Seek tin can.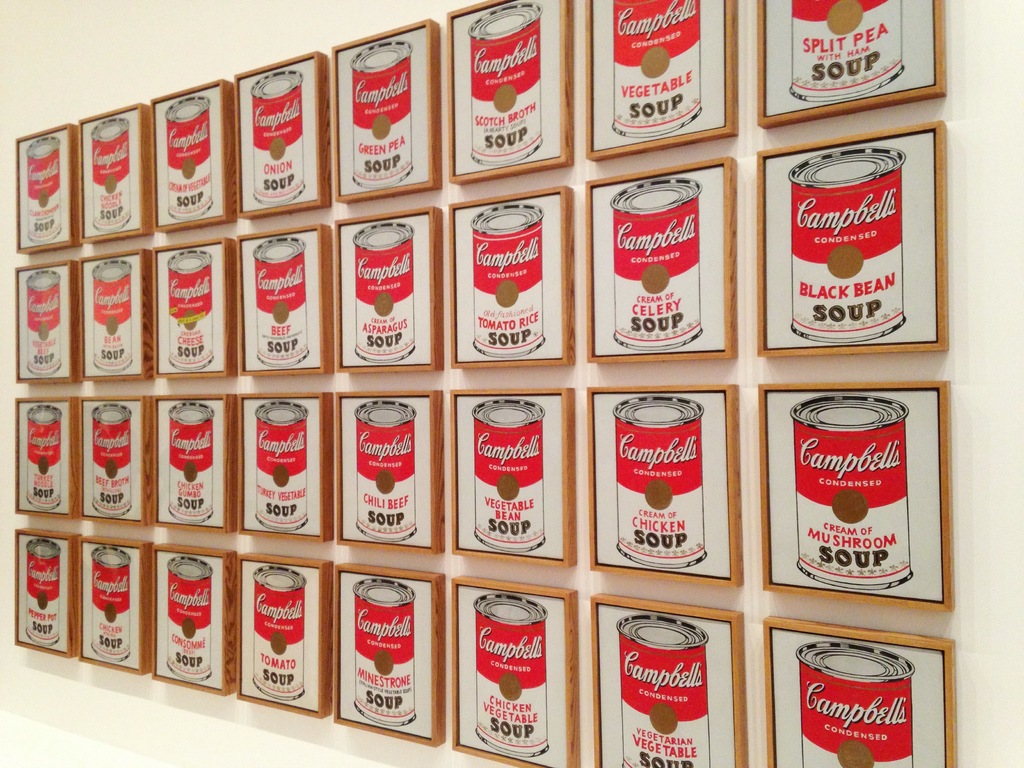
box=[472, 3, 541, 165].
